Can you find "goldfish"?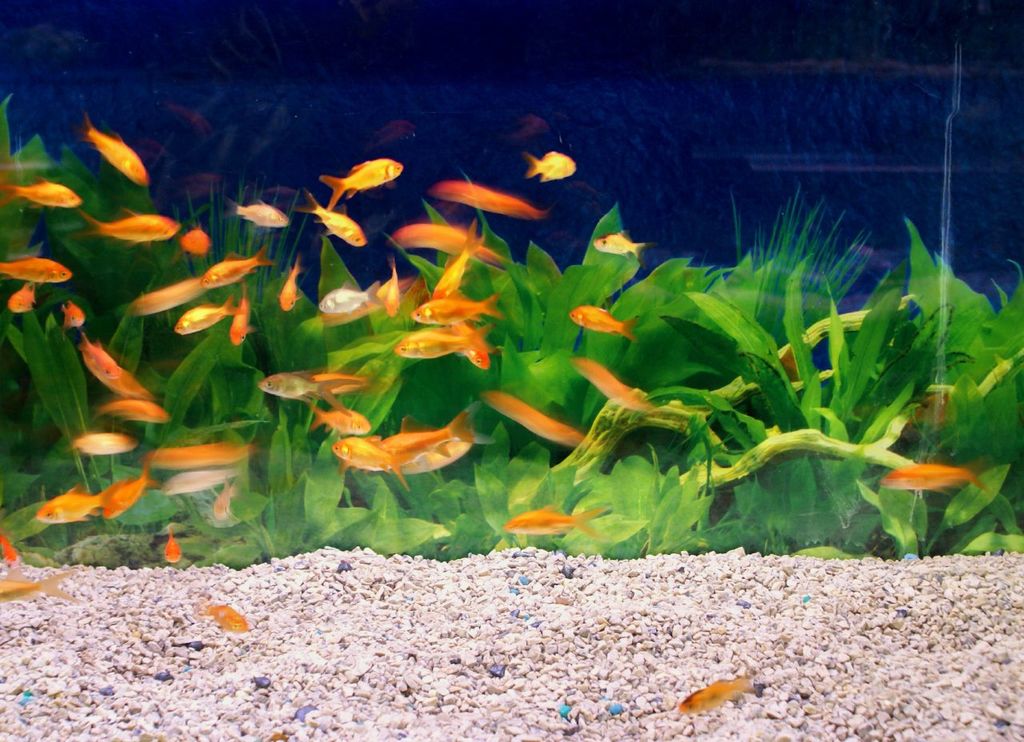
Yes, bounding box: x1=0, y1=256, x2=73, y2=284.
